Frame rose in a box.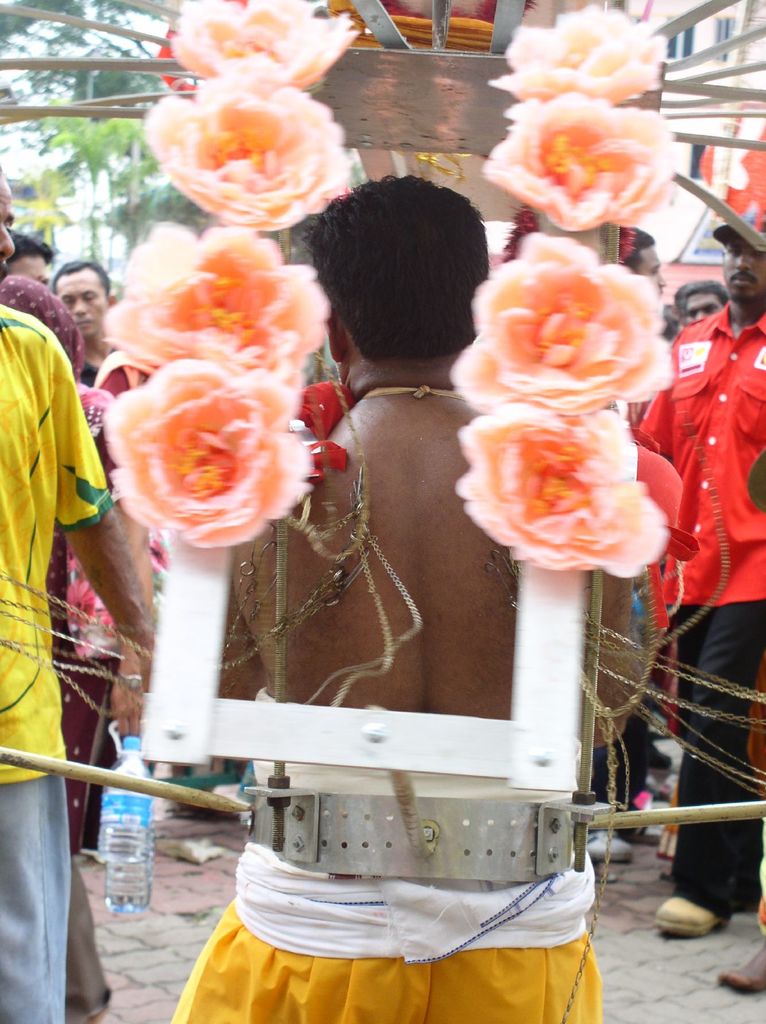
111/218/333/403.
